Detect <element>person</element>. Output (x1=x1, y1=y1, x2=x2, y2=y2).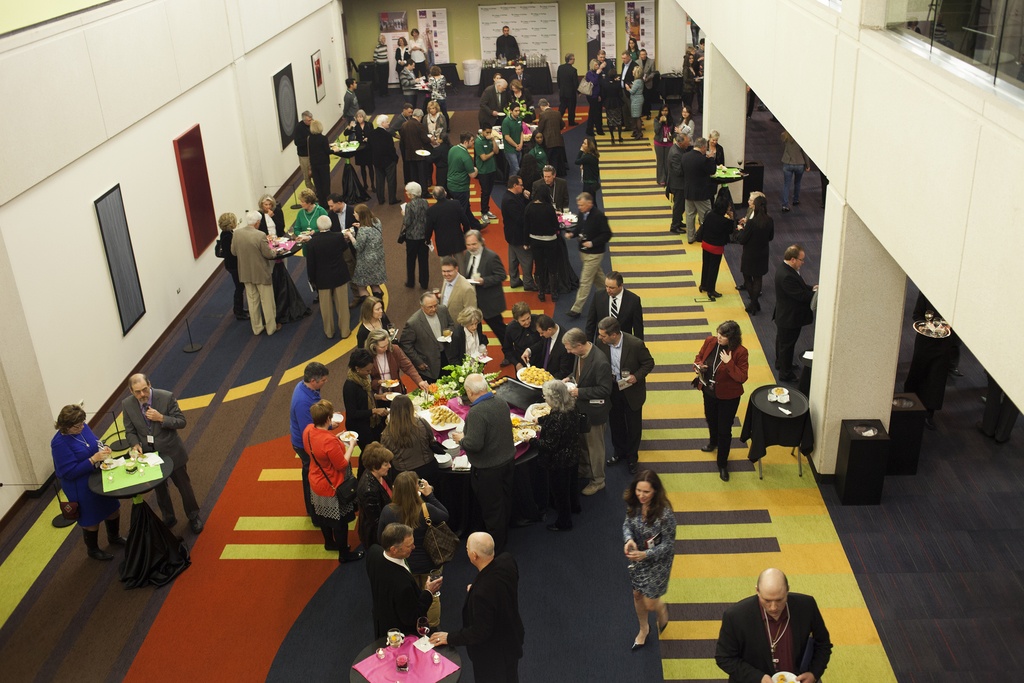
(x1=373, y1=36, x2=389, y2=97).
